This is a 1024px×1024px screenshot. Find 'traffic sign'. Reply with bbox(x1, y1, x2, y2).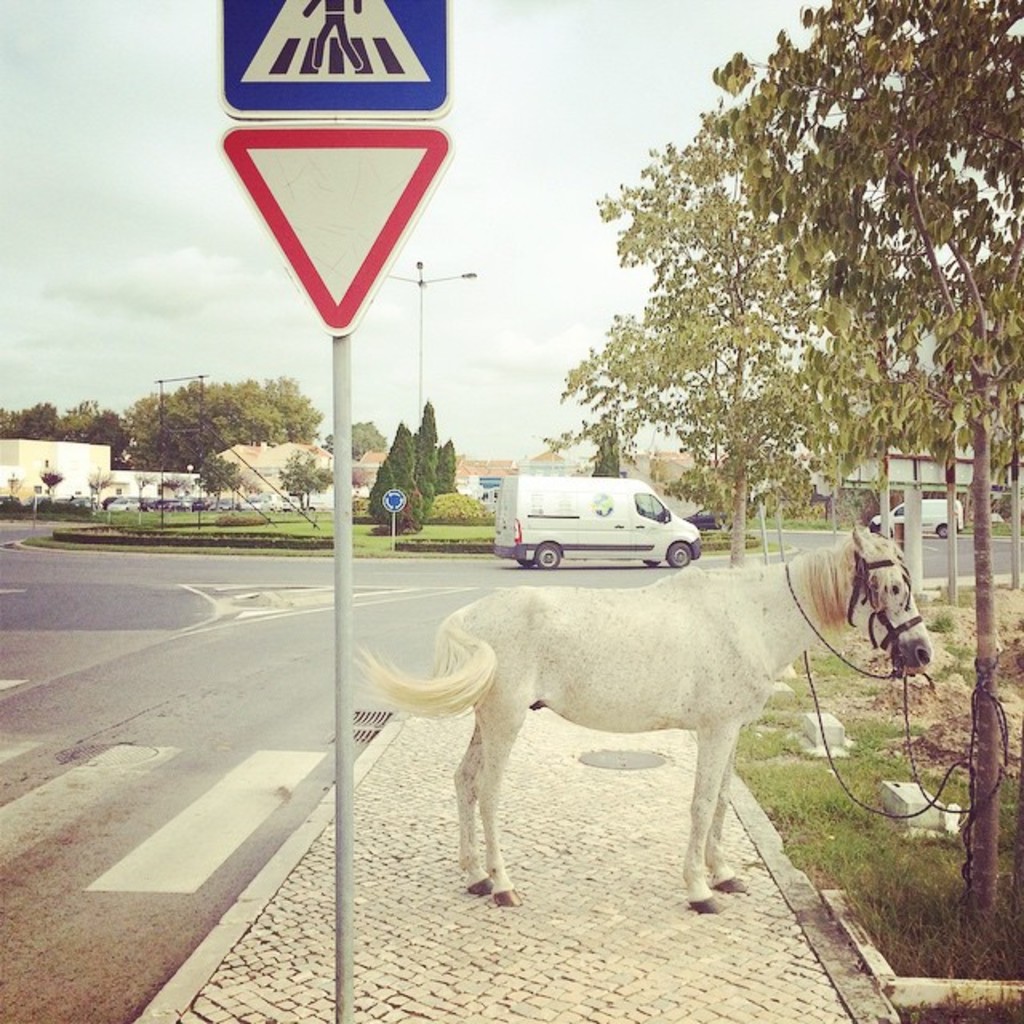
bbox(218, 0, 448, 123).
